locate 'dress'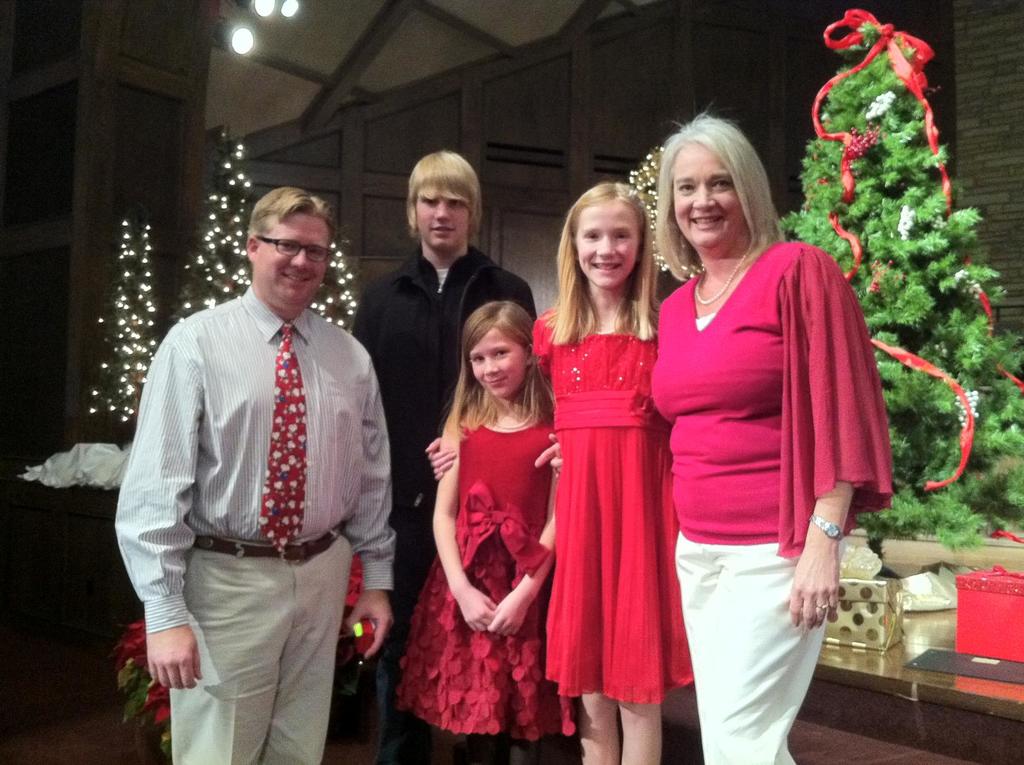
401:413:579:741
